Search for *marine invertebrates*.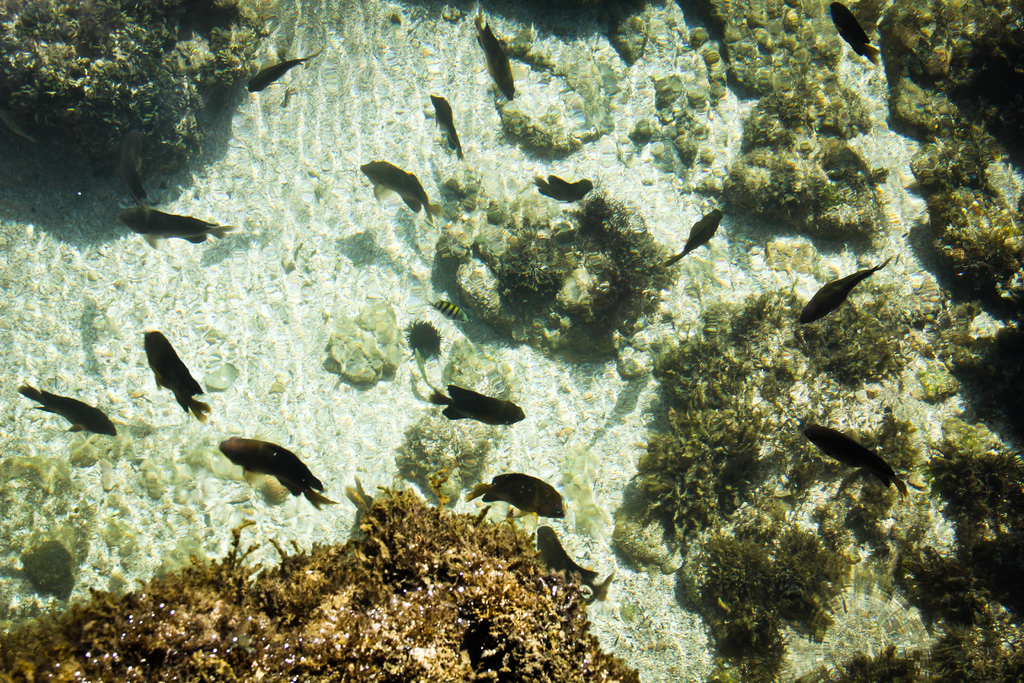
Found at BBox(0, 0, 279, 207).
